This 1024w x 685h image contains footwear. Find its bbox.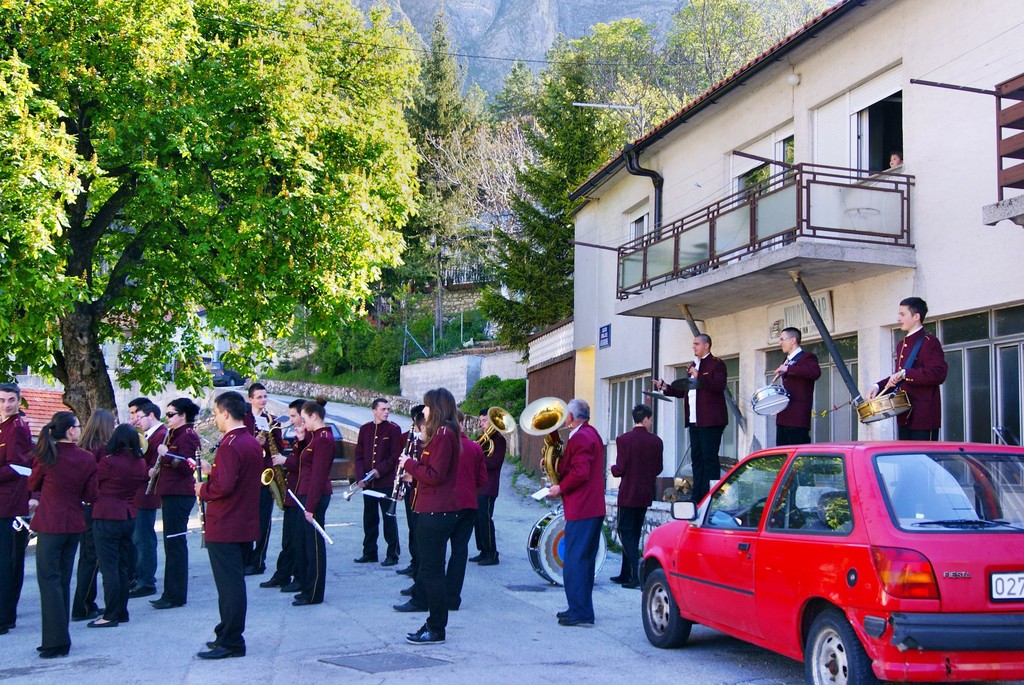
(left=94, top=606, right=109, bottom=615).
